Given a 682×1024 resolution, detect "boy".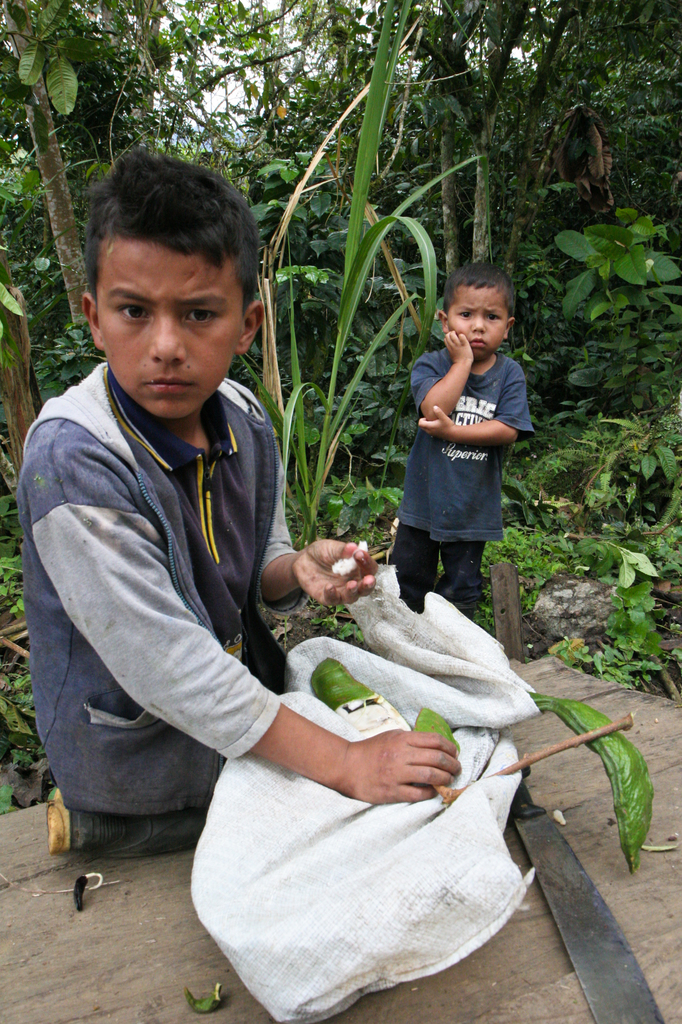
x1=21 y1=135 x2=459 y2=848.
